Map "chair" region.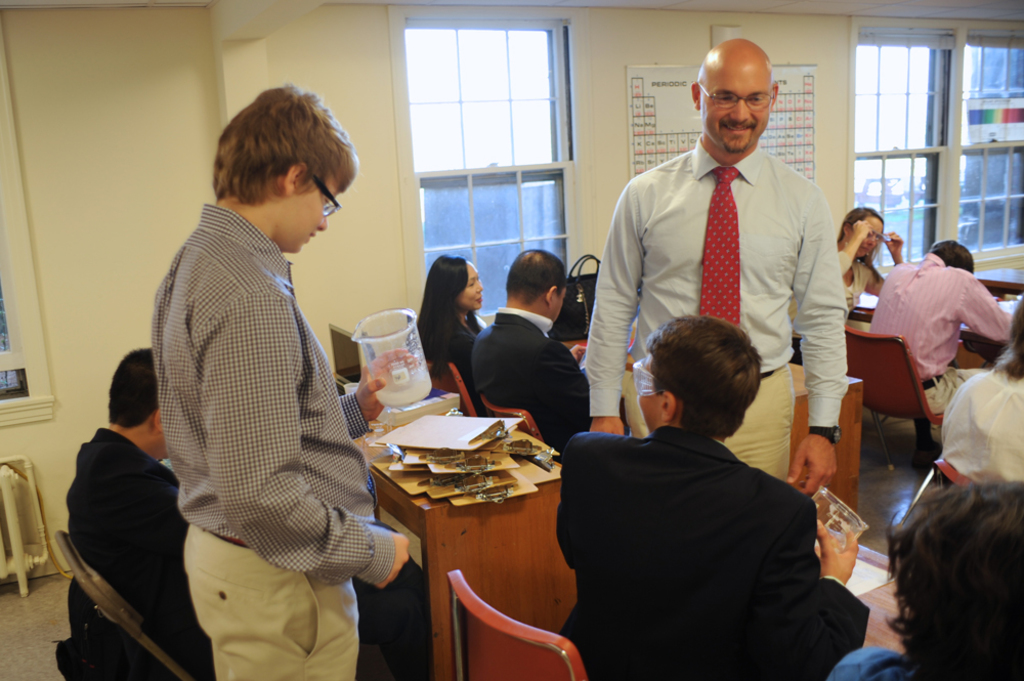
Mapped to {"x1": 429, "y1": 548, "x2": 599, "y2": 673}.
